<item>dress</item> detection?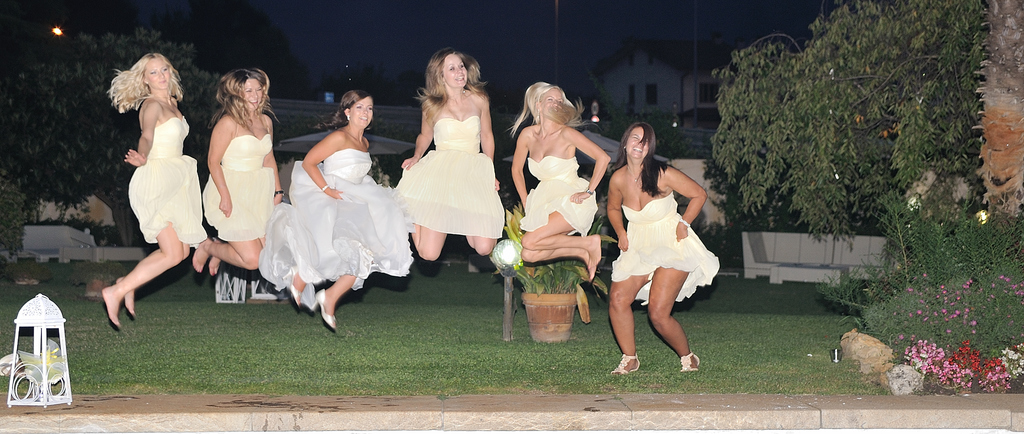
detection(259, 149, 419, 294)
